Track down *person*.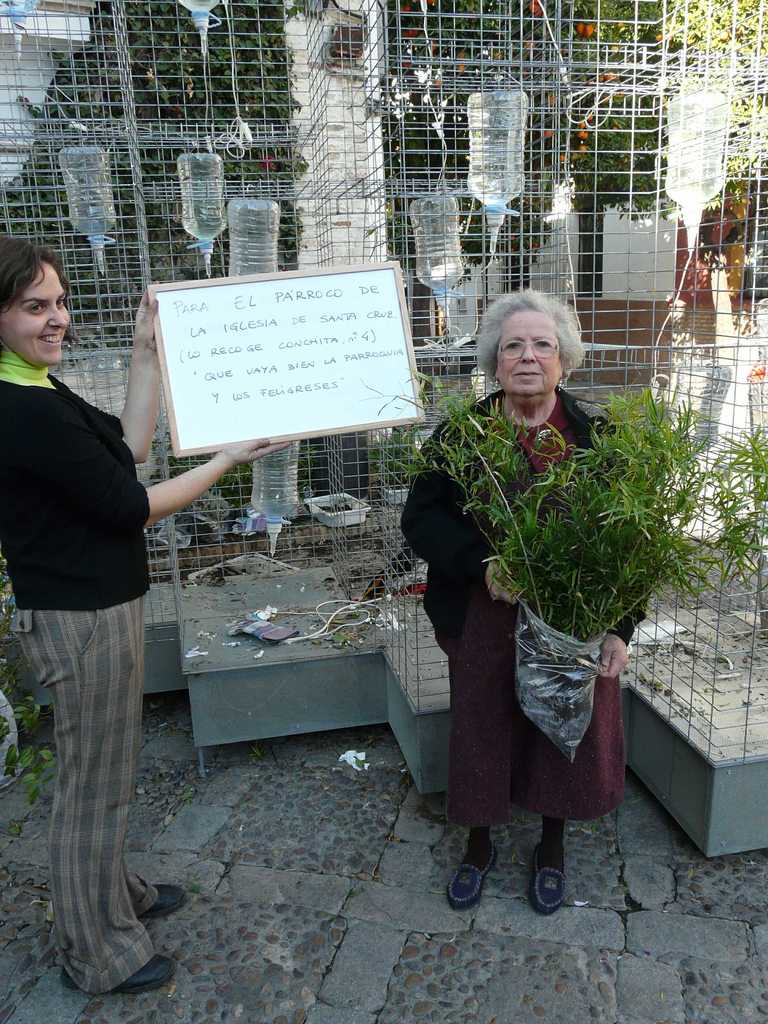
Tracked to box=[0, 237, 304, 972].
